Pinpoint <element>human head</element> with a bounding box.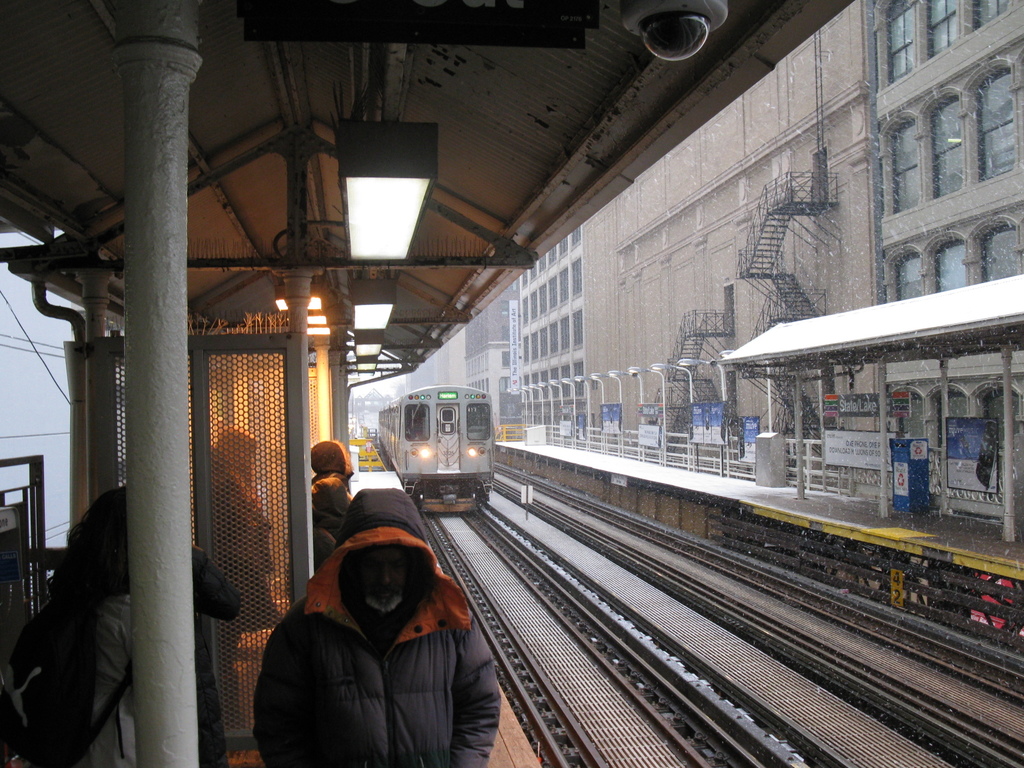
350/544/415/618.
